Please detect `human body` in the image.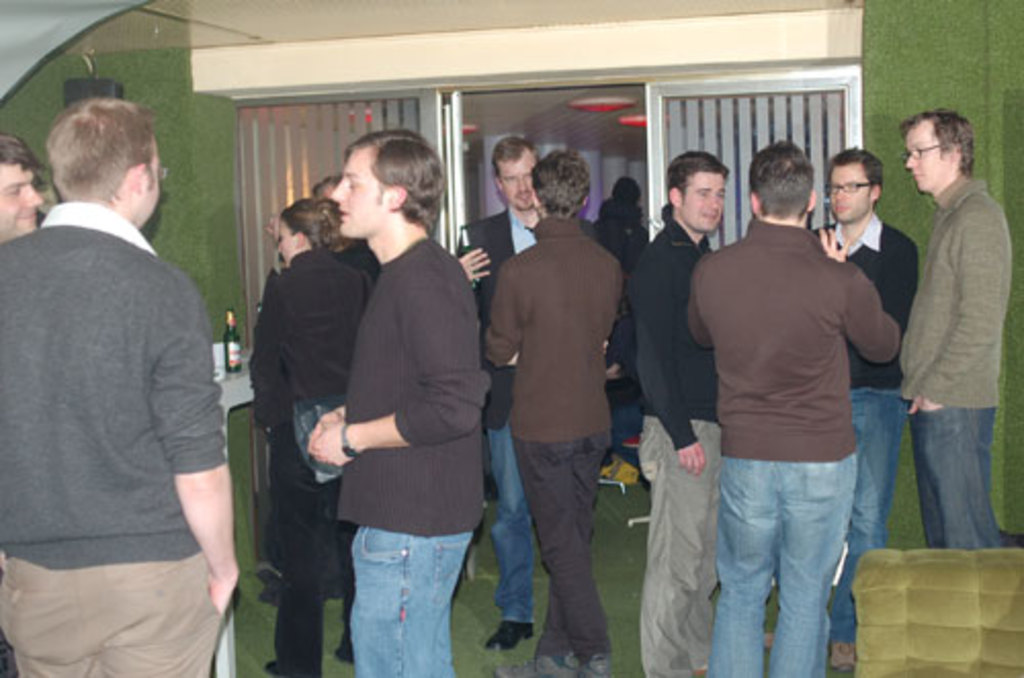
select_region(487, 74, 641, 668).
